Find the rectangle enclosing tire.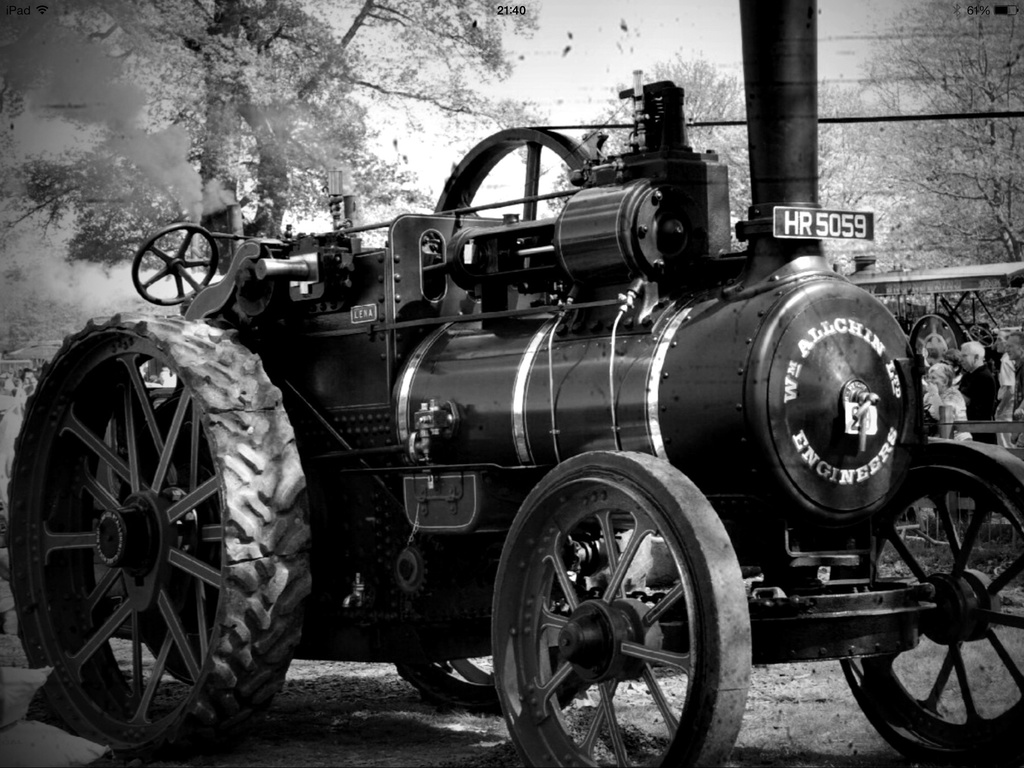
388/651/598/717.
